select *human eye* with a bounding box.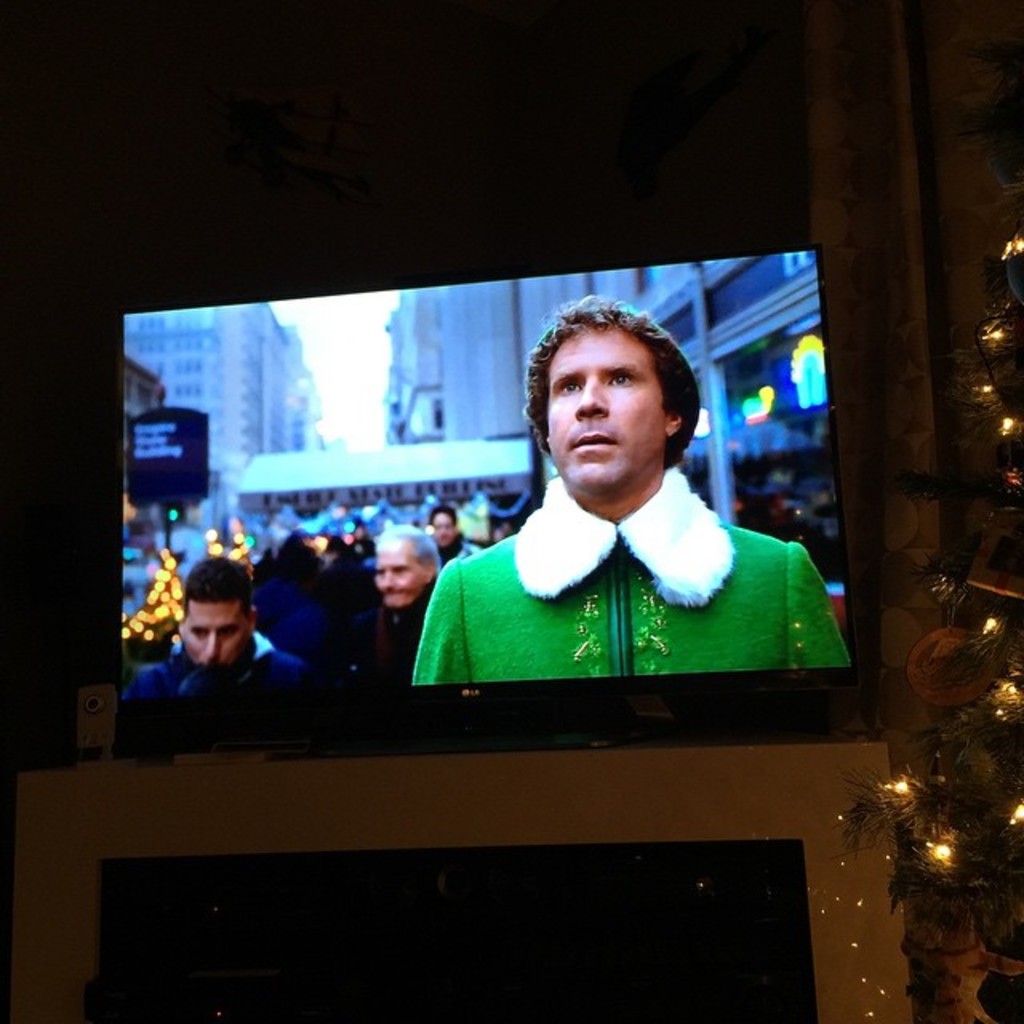
555, 381, 584, 397.
